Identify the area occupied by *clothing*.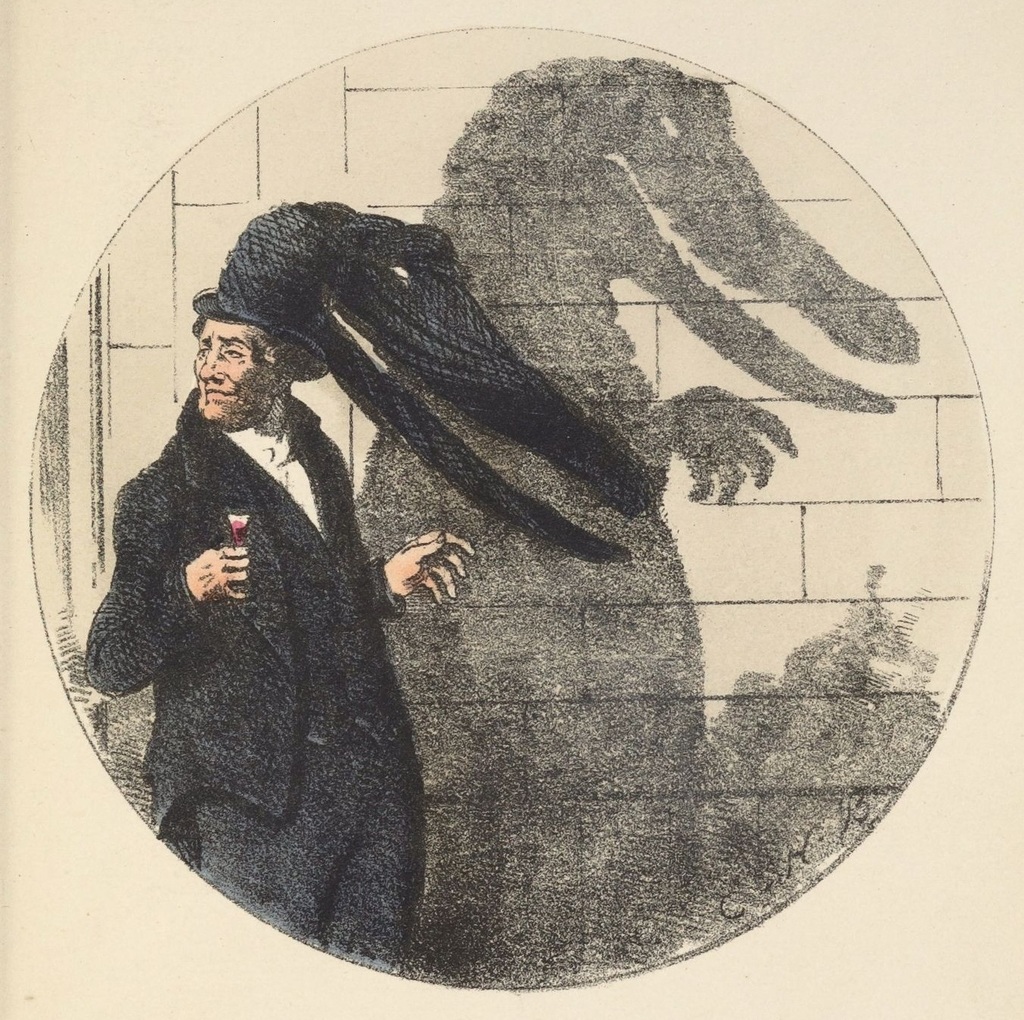
Area: locate(73, 379, 432, 974).
